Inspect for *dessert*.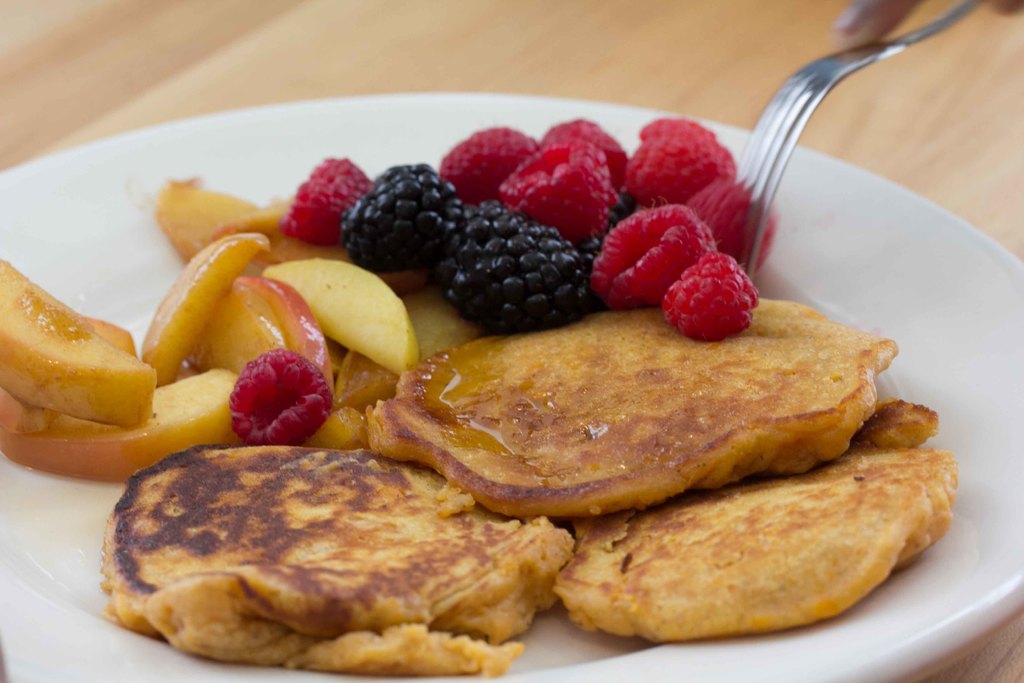
Inspection: 104,432,573,680.
